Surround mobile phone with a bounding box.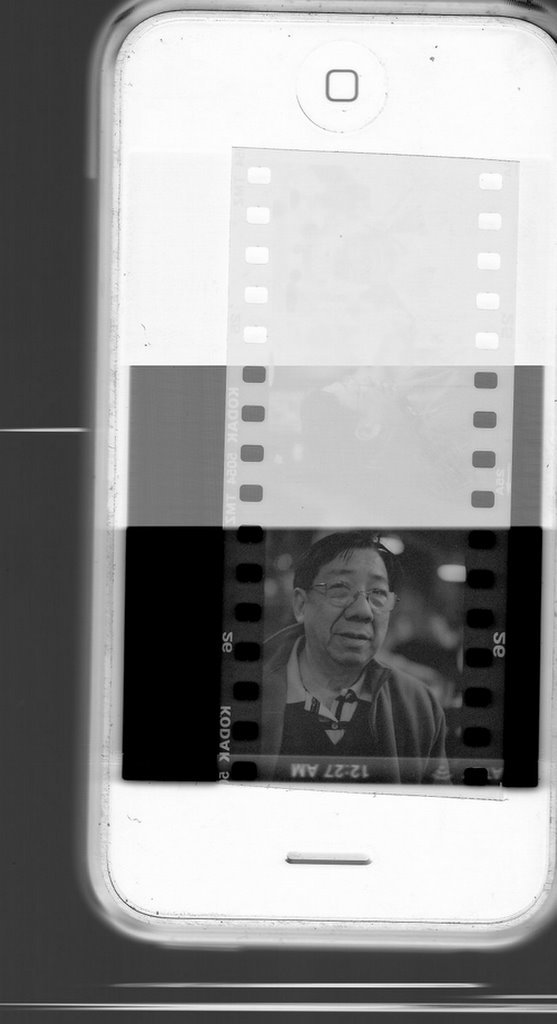
region(90, 0, 556, 948).
